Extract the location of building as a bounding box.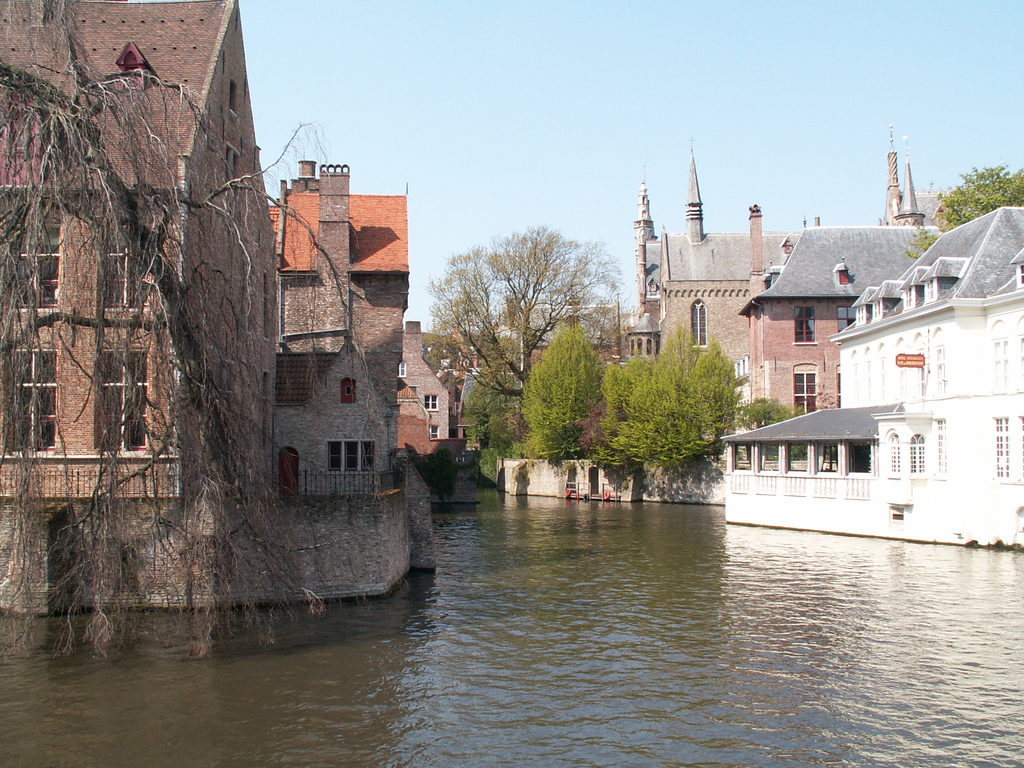
l=0, t=0, r=275, b=518.
